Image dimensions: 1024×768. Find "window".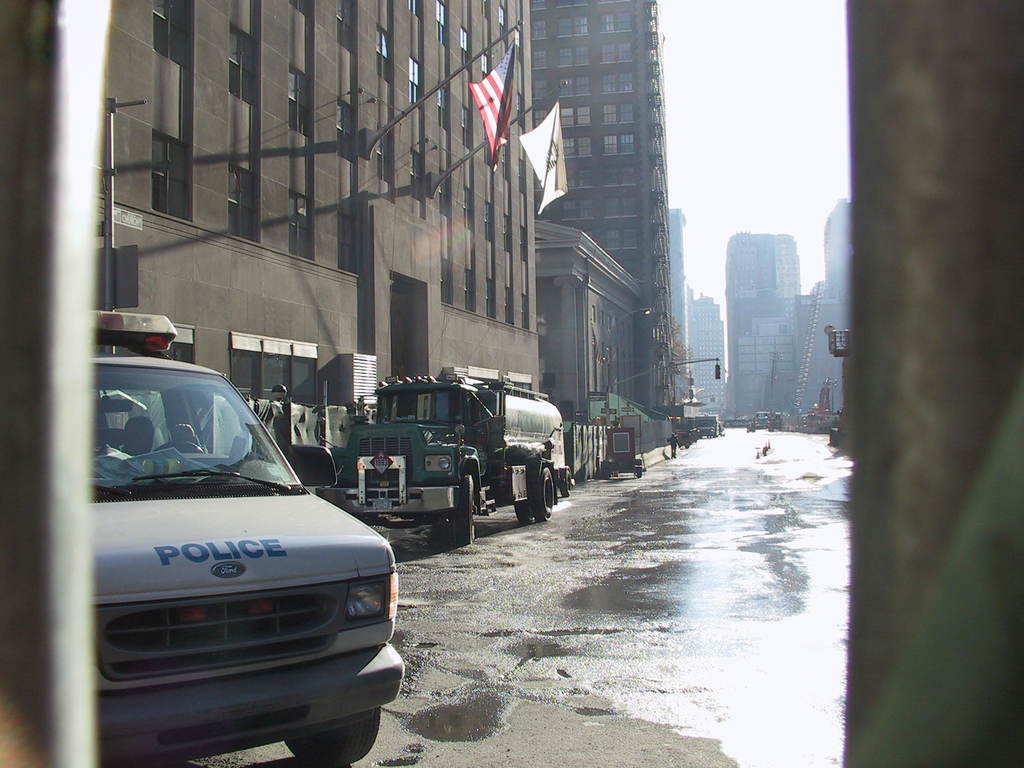
pyautogui.locateOnScreen(408, 0, 419, 17).
